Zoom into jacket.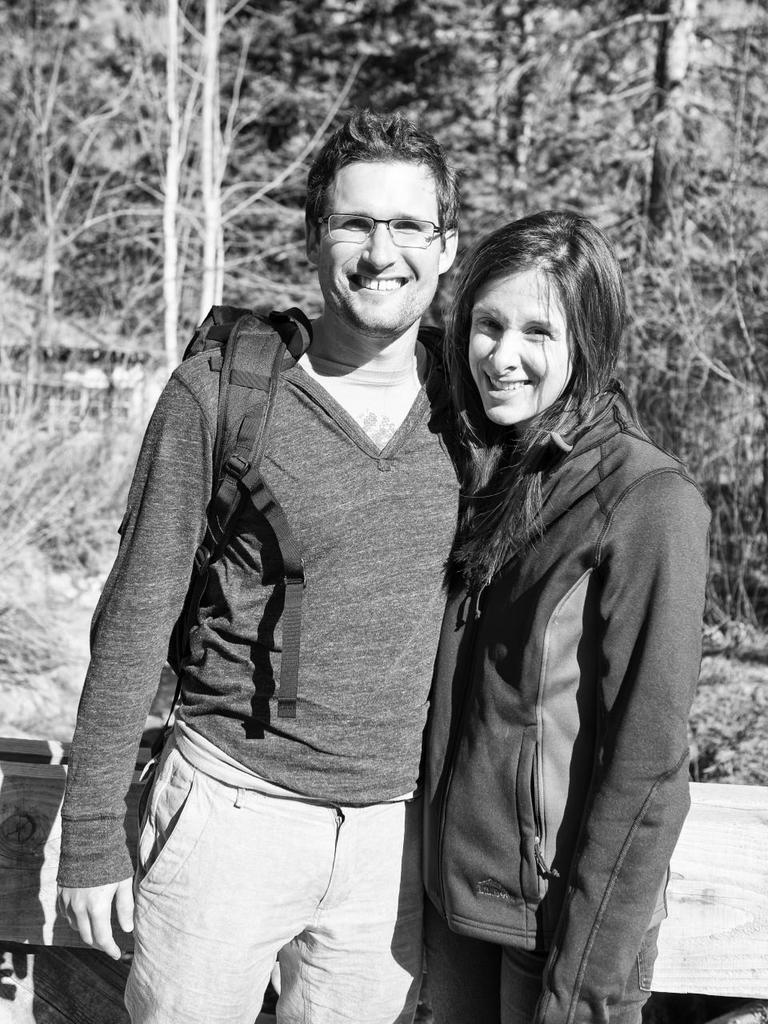
Zoom target: detection(386, 294, 704, 951).
